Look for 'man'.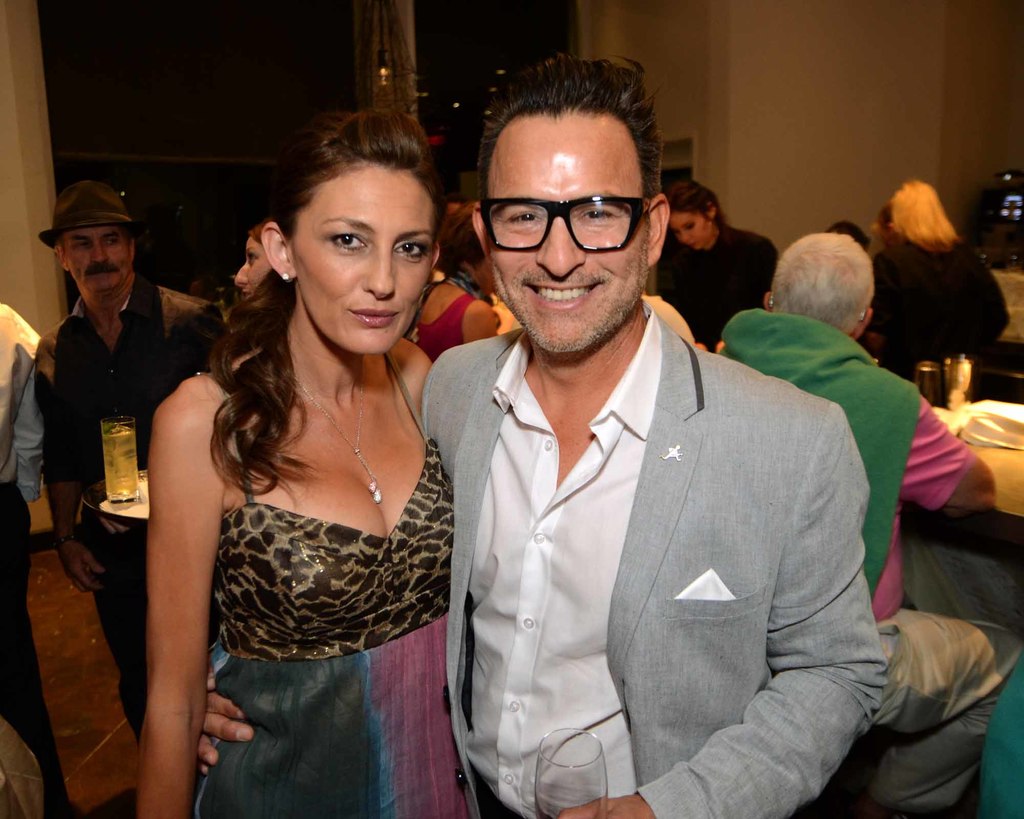
Found: locate(0, 298, 75, 818).
